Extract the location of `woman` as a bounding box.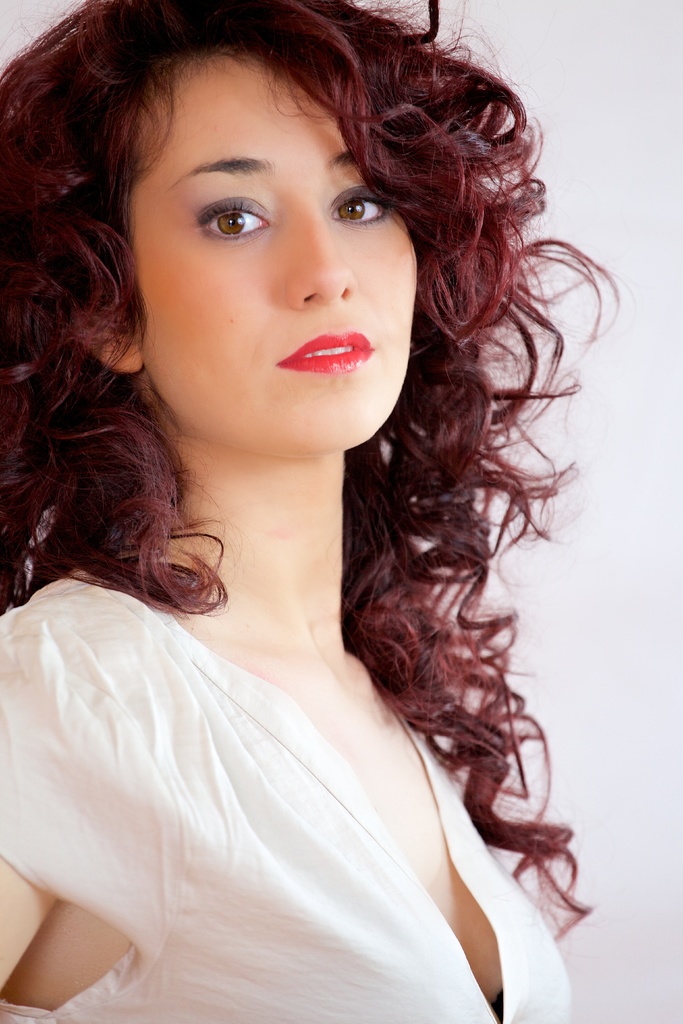
13 10 622 1017.
